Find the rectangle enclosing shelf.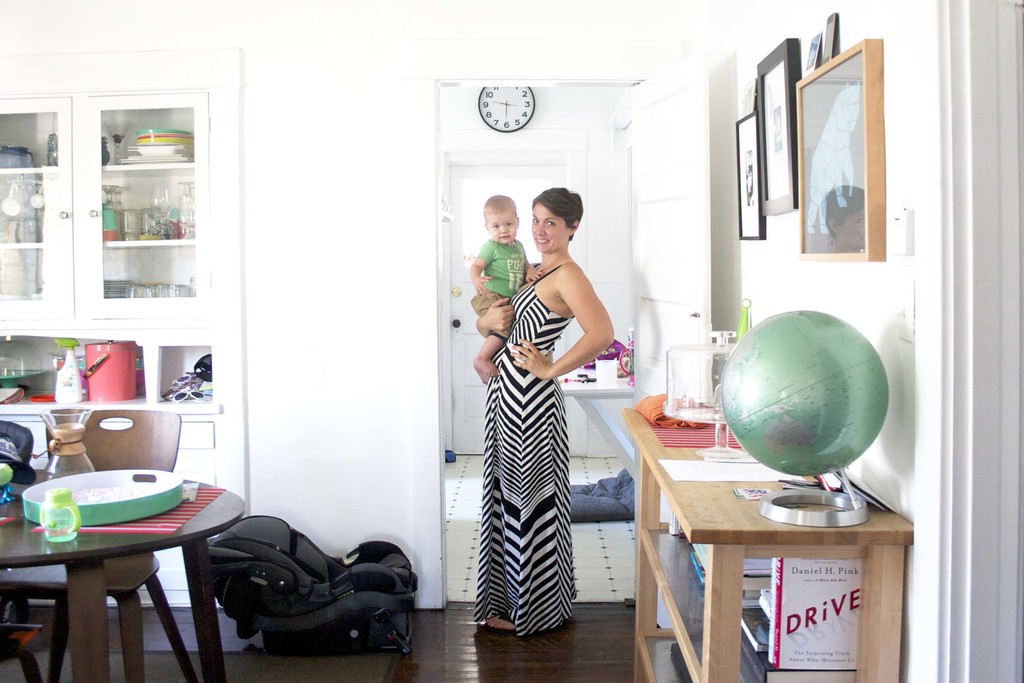
x1=102 y1=170 x2=197 y2=242.
